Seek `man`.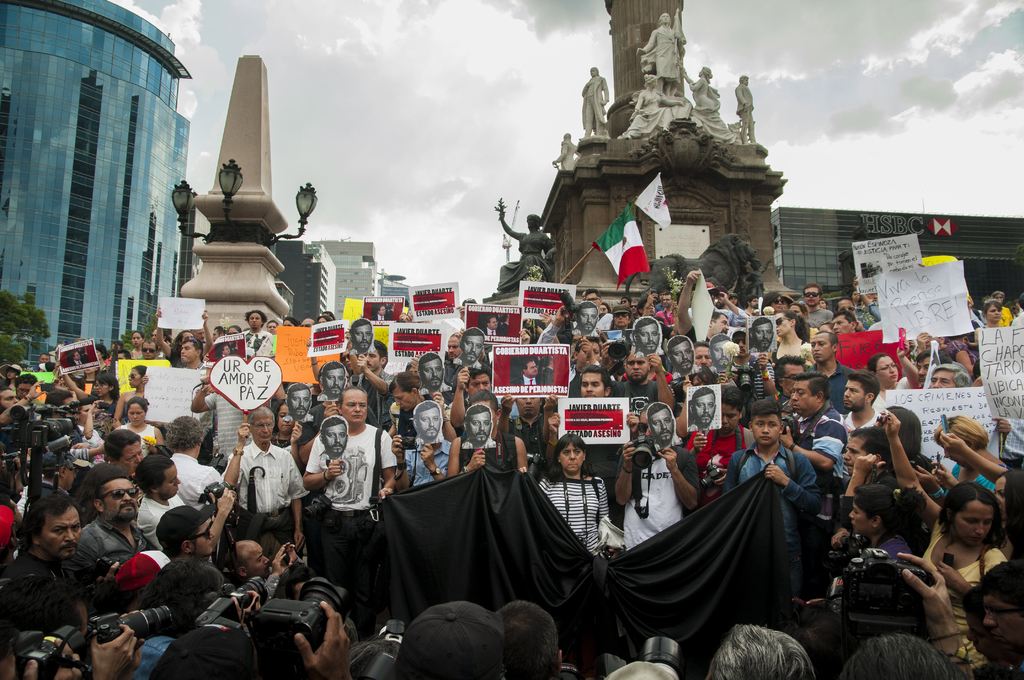
bbox(444, 328, 465, 384).
